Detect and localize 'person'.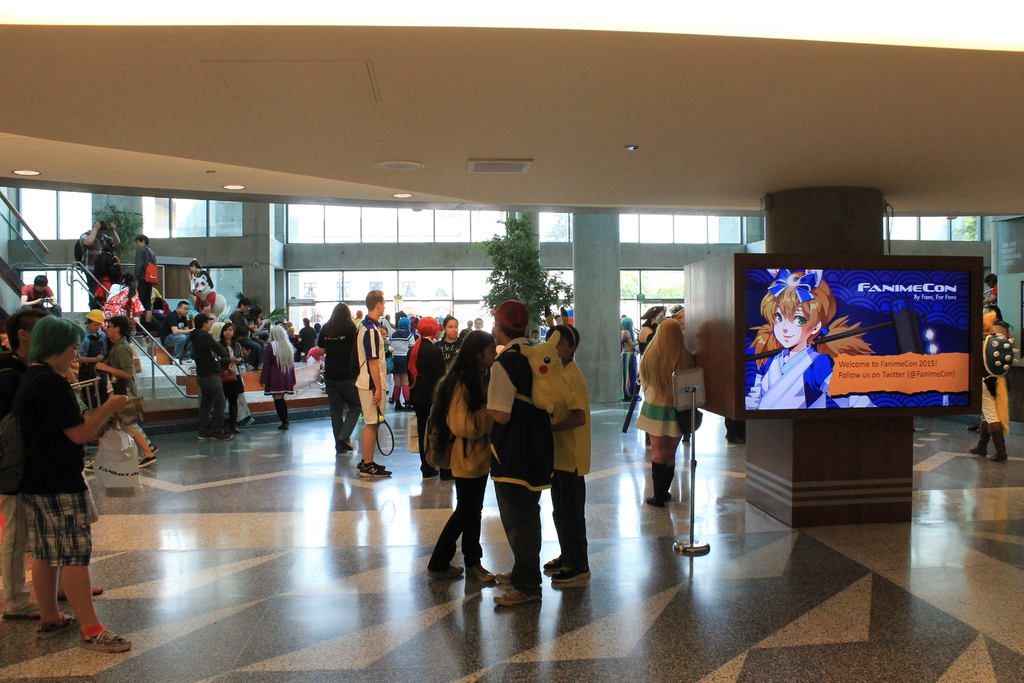
Localized at (0,306,109,623).
